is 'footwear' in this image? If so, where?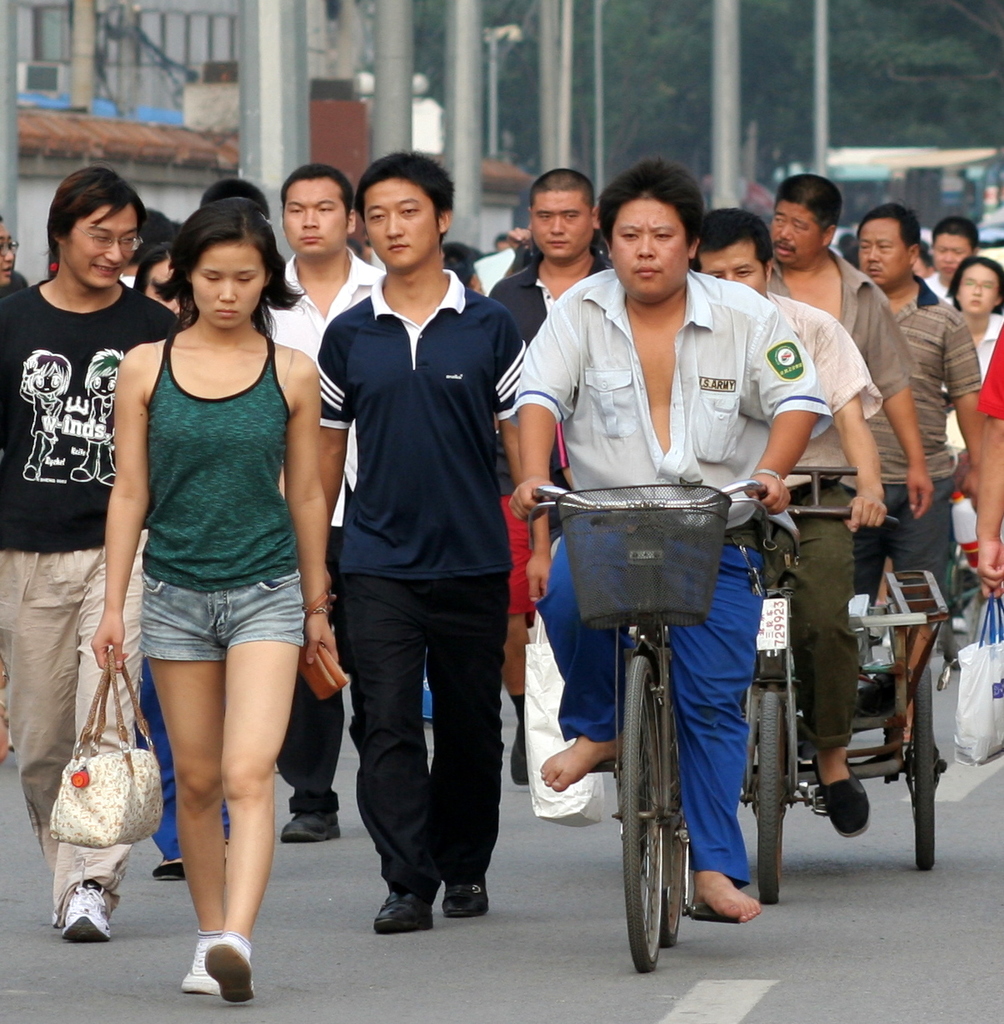
Yes, at BBox(451, 861, 500, 924).
